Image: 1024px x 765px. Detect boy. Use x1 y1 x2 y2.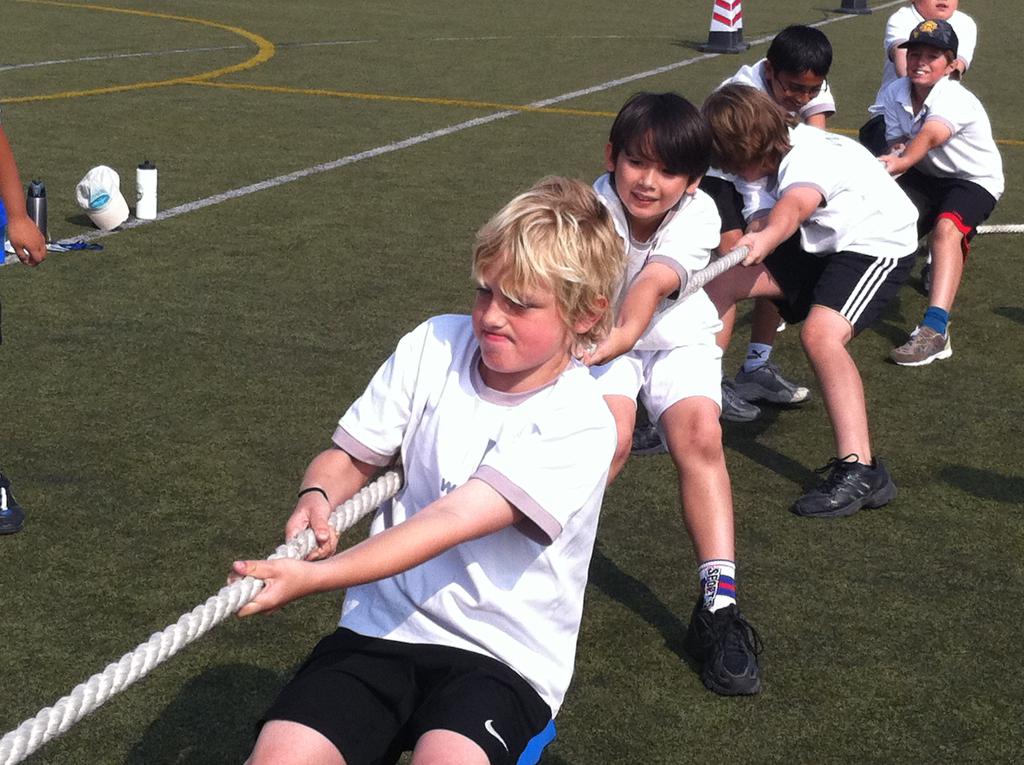
879 17 1007 366.
